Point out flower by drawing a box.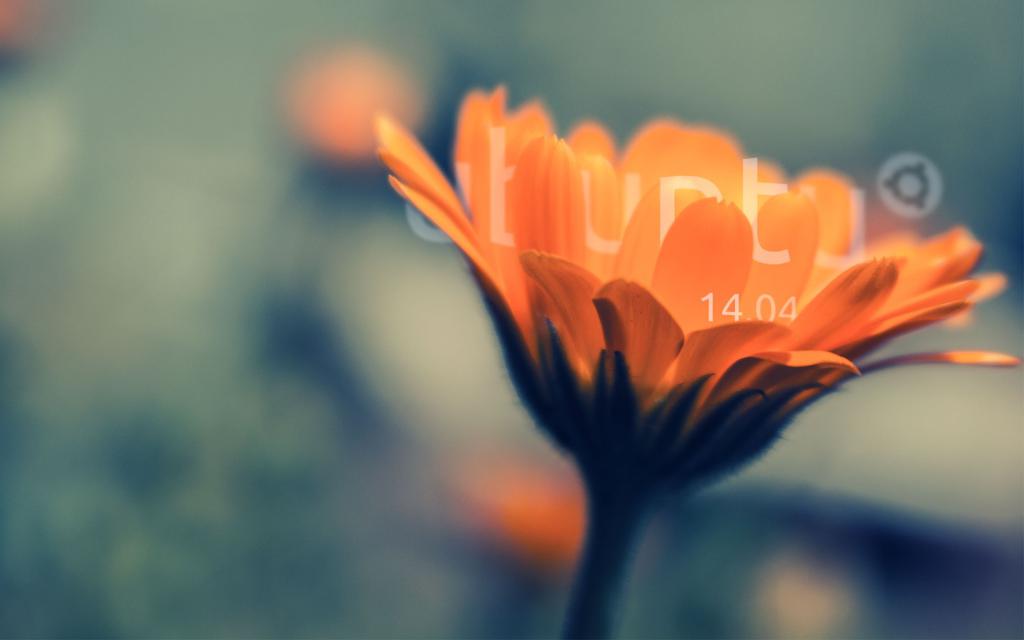
378:84:1023:639.
